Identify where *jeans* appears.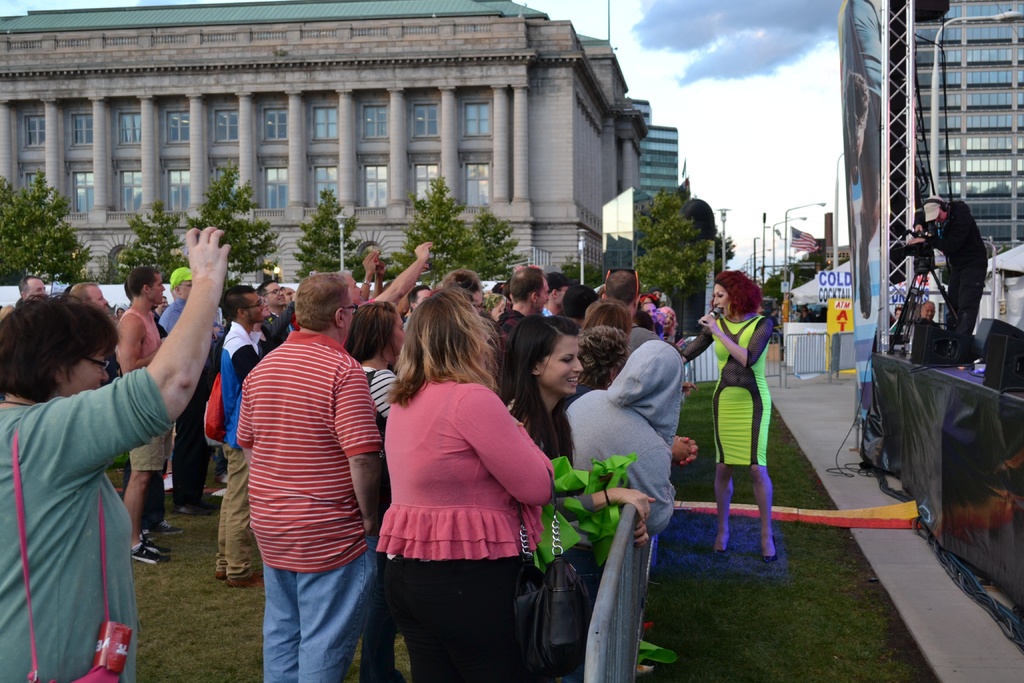
Appears at {"left": 250, "top": 553, "right": 371, "bottom": 676}.
